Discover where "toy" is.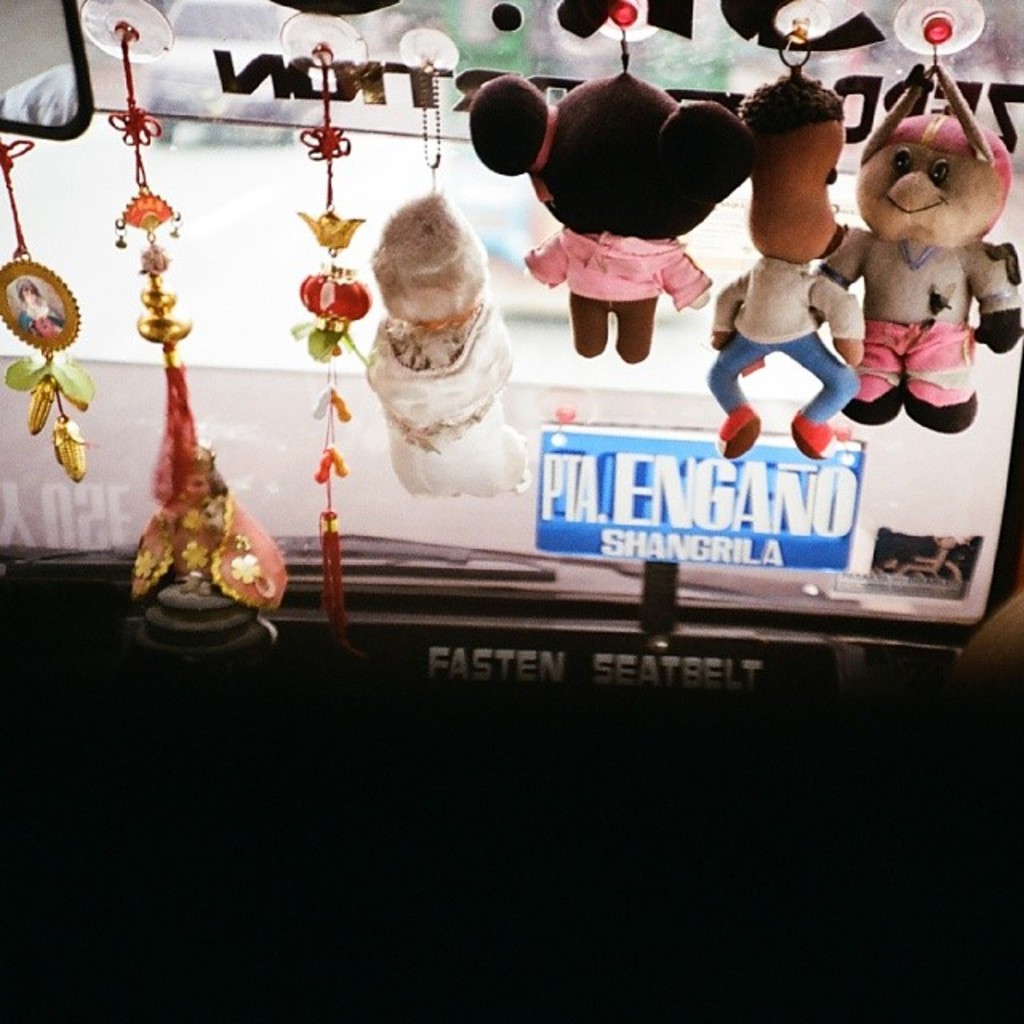
Discovered at pyautogui.locateOnScreen(291, 37, 371, 635).
